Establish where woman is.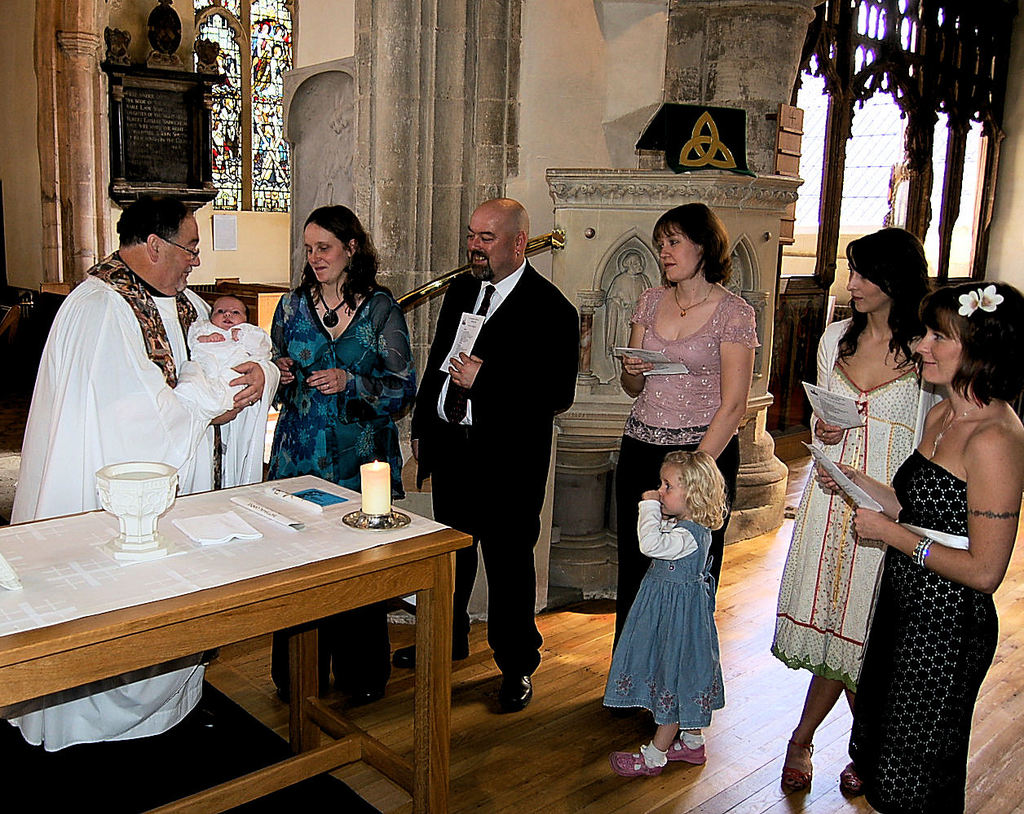
Established at 813 273 1023 813.
